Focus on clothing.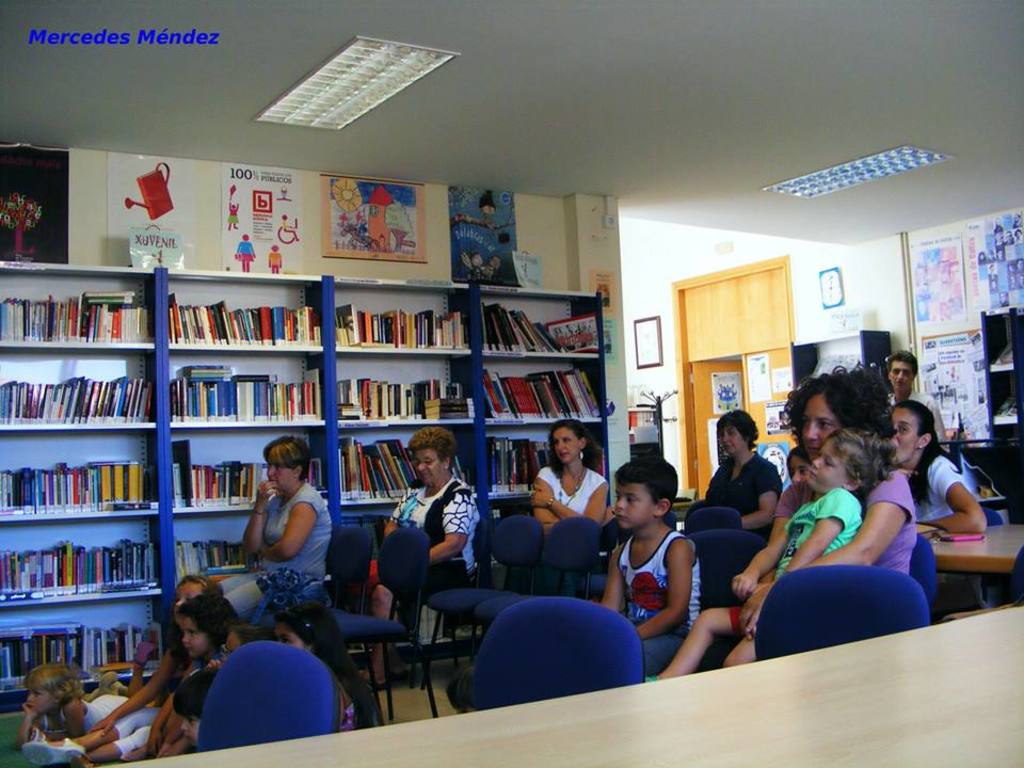
Focused at detection(865, 461, 916, 593).
